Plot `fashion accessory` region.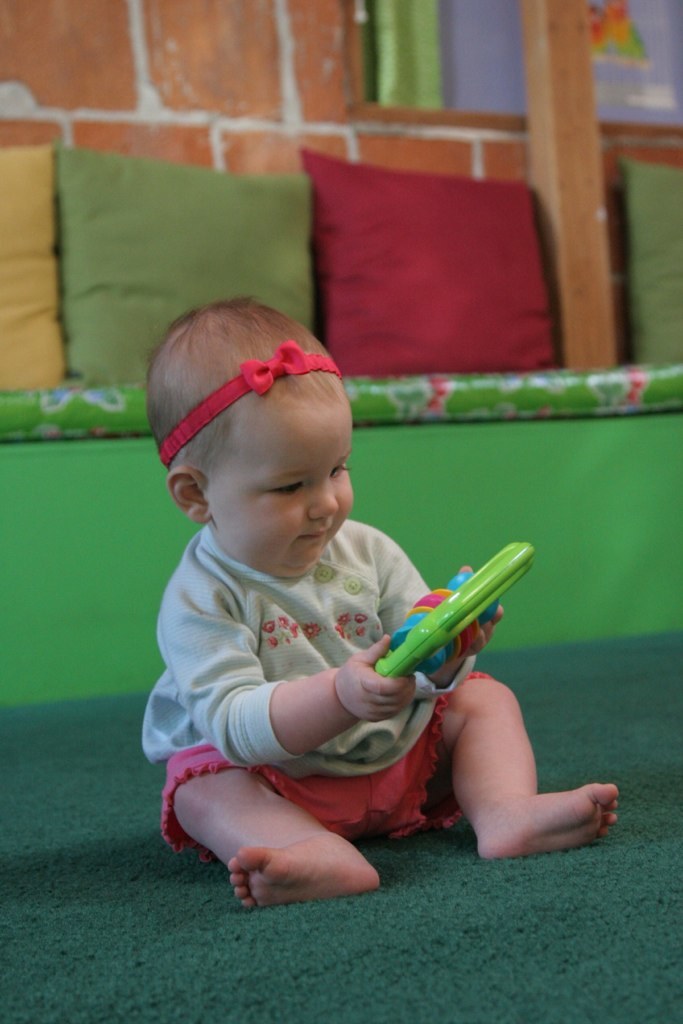
Plotted at select_region(158, 338, 343, 467).
